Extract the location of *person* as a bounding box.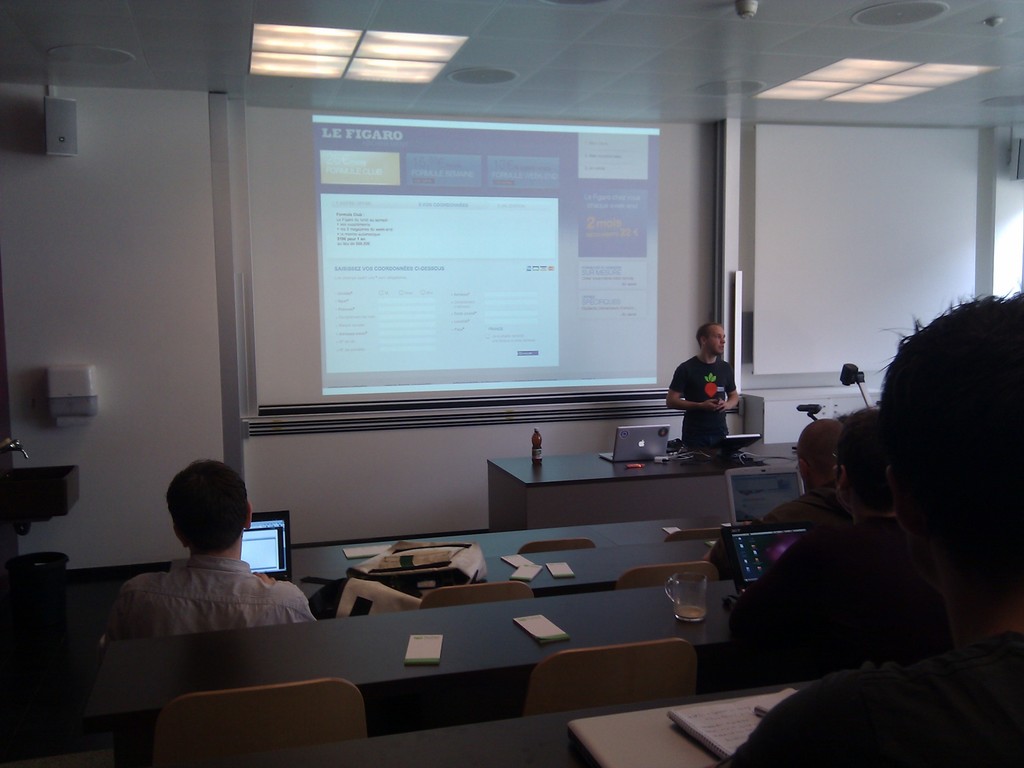
[left=705, top=421, right=853, bottom=559].
